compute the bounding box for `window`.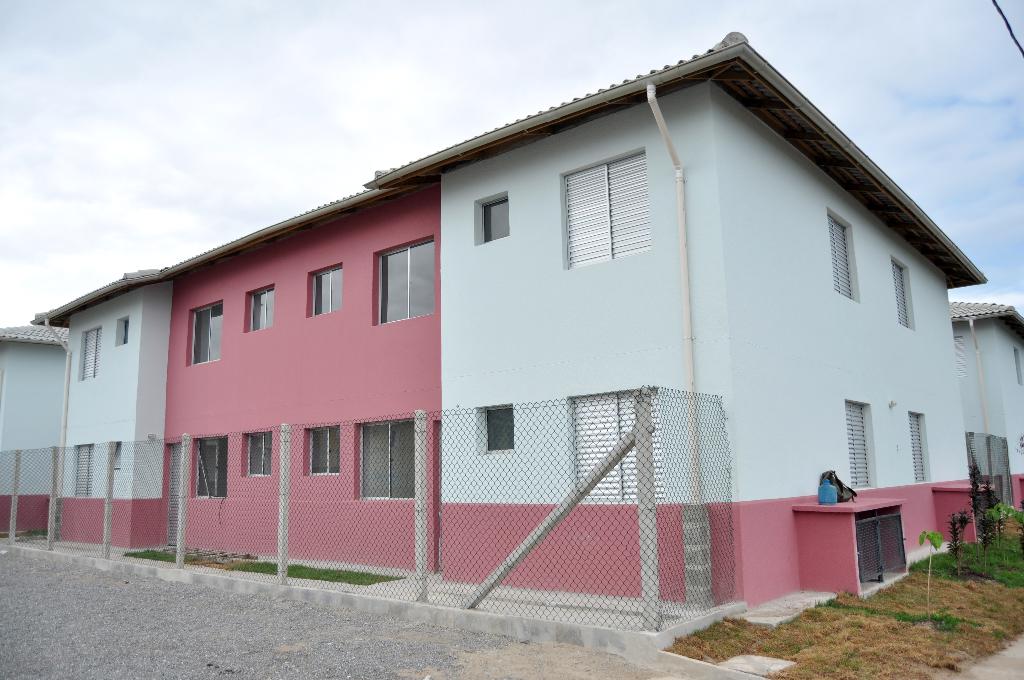
849,403,872,490.
